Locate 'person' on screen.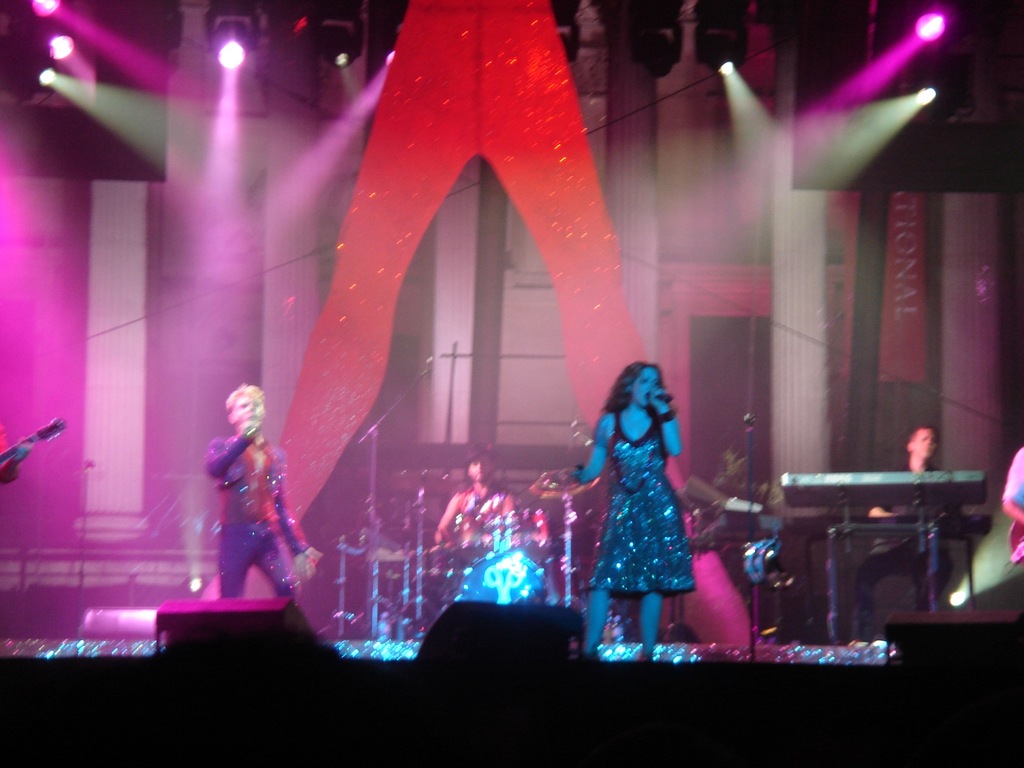
On screen at rect(578, 364, 680, 659).
